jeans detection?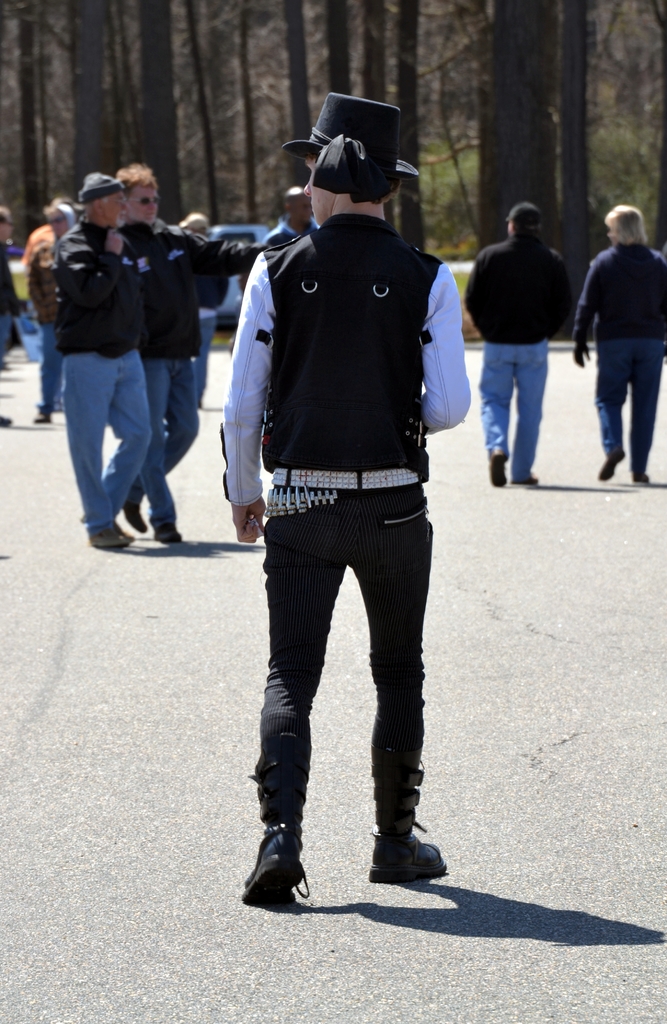
201, 309, 214, 398
